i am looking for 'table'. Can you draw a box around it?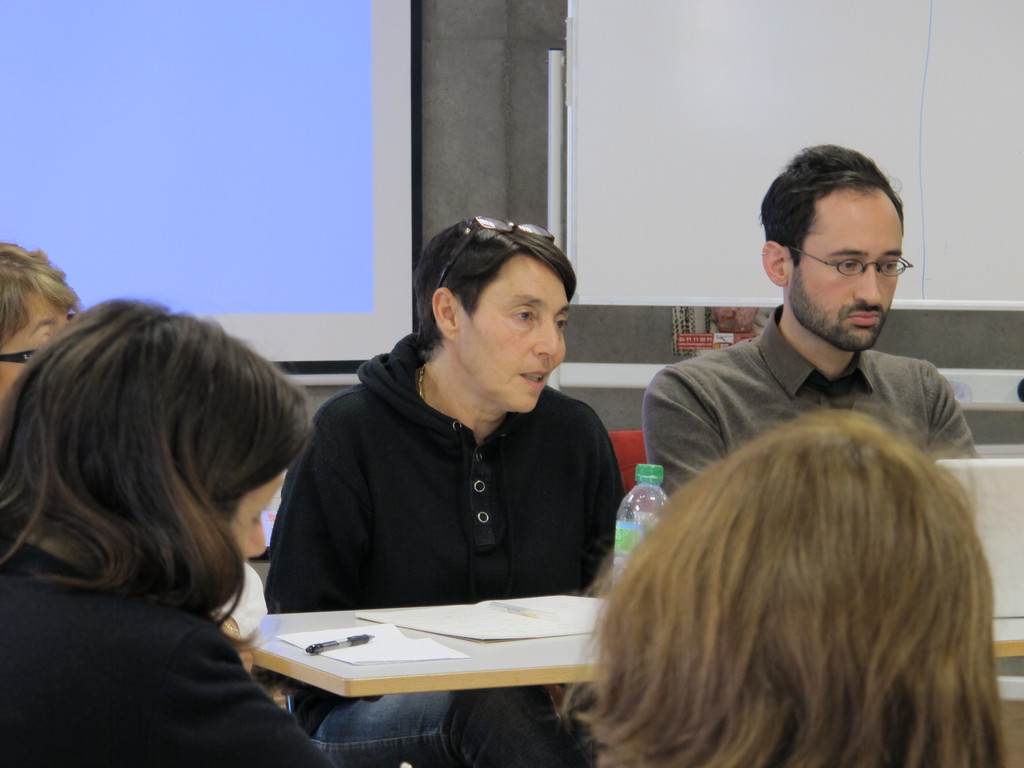
Sure, the bounding box is <region>234, 591, 1023, 705</region>.
